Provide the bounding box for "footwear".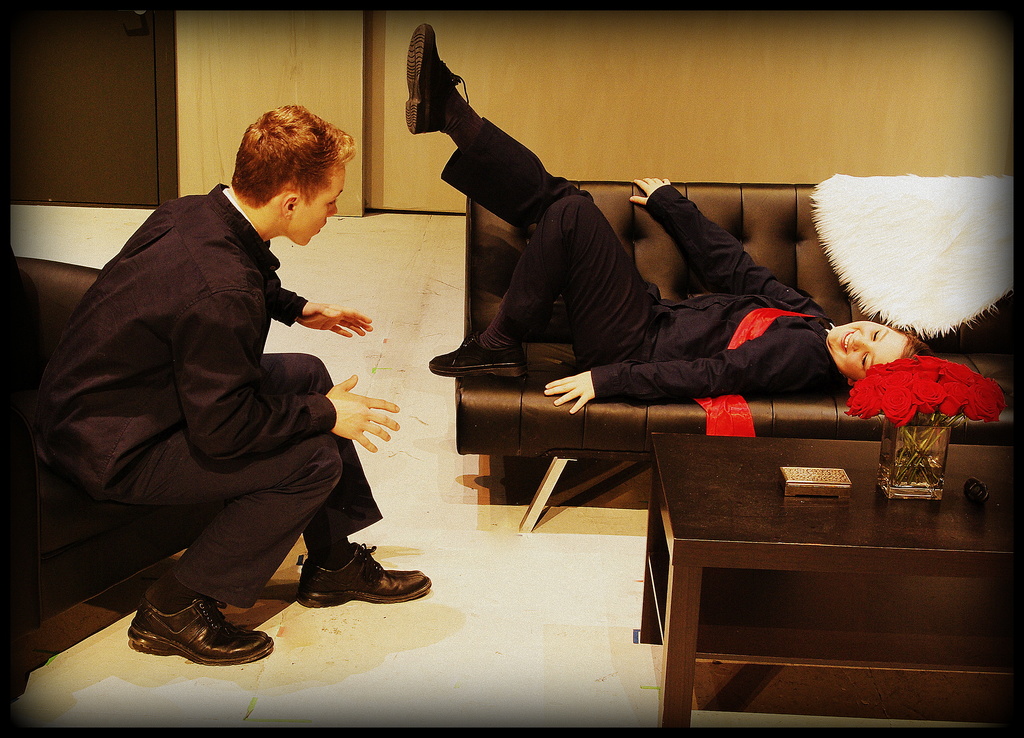
x1=423, y1=335, x2=527, y2=376.
